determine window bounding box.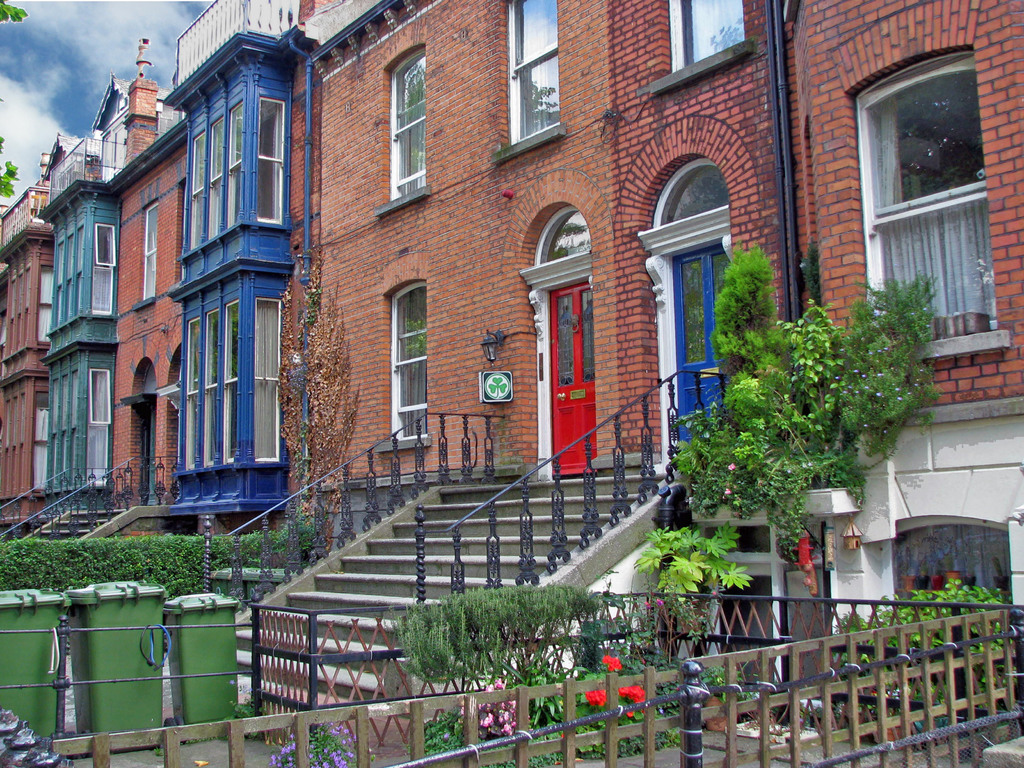
Determined: <box>390,280,428,438</box>.
